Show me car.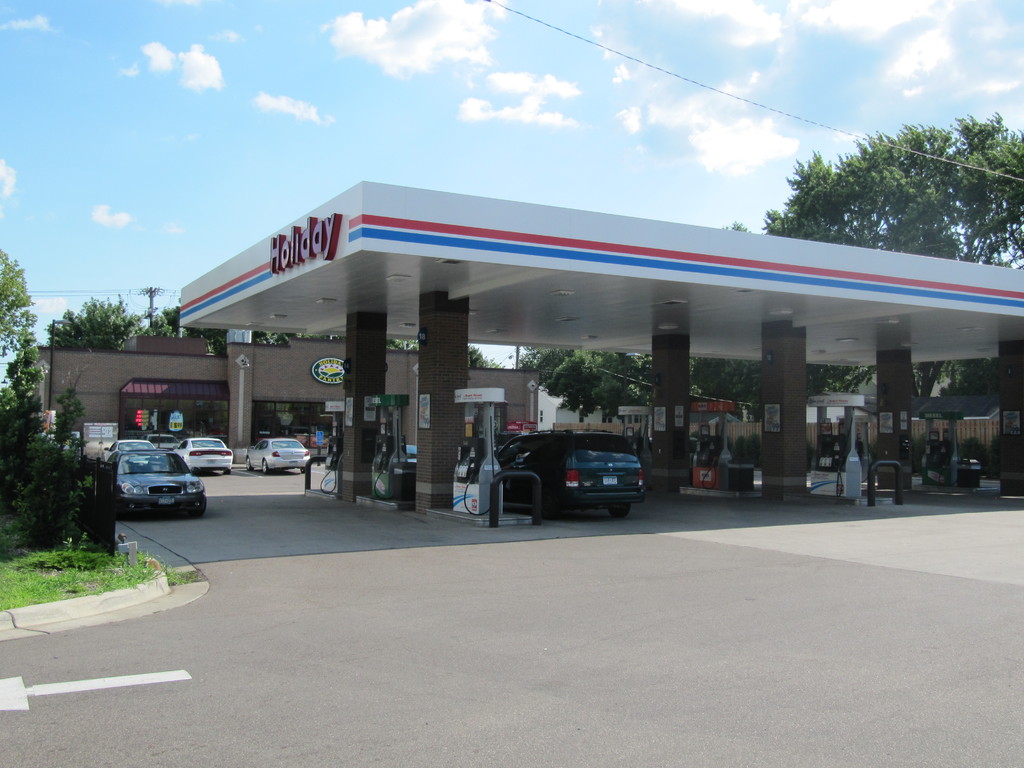
car is here: (106, 437, 138, 461).
